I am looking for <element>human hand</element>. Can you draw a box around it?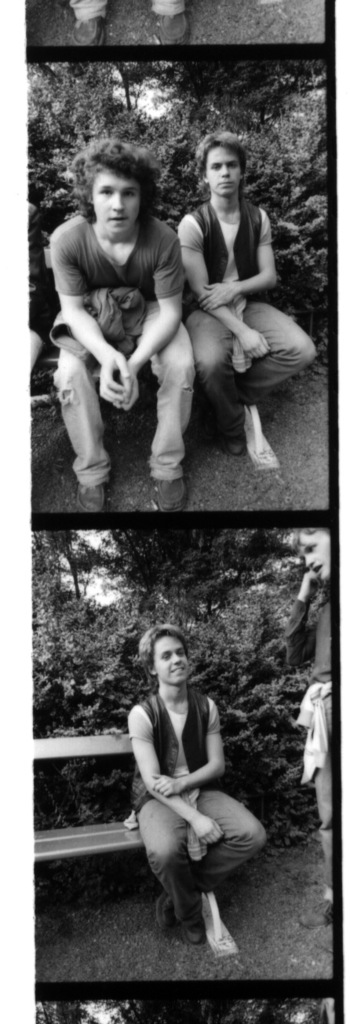
Sure, the bounding box is x1=148, y1=772, x2=179, y2=800.
